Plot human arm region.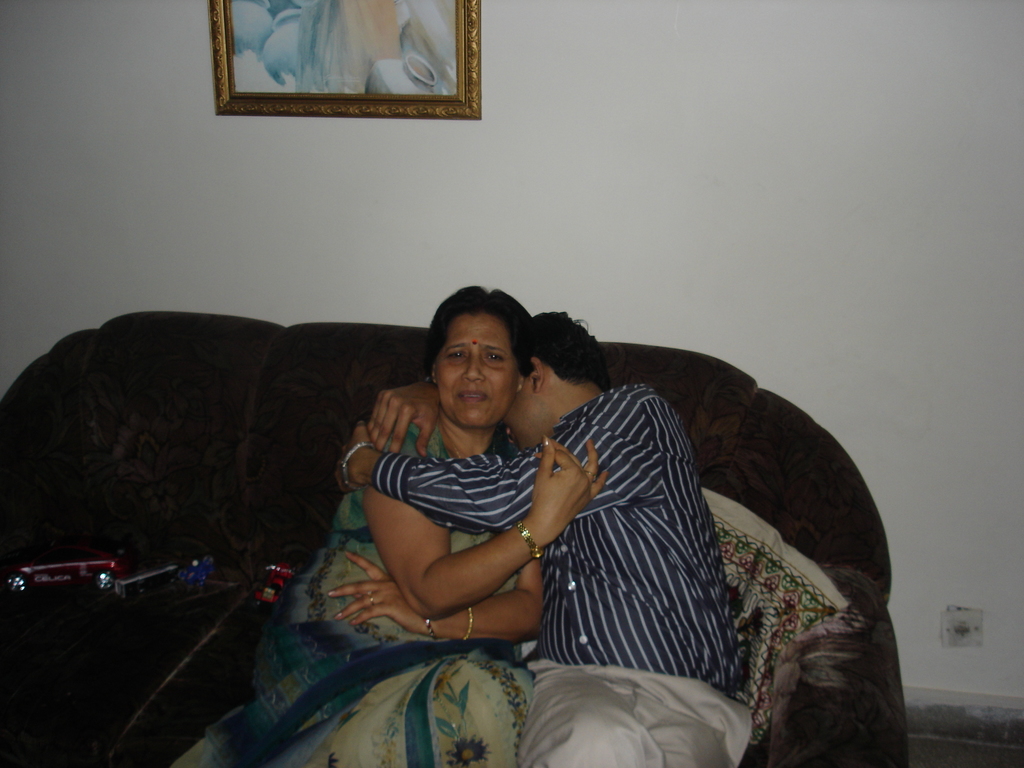
Plotted at [364,362,447,465].
